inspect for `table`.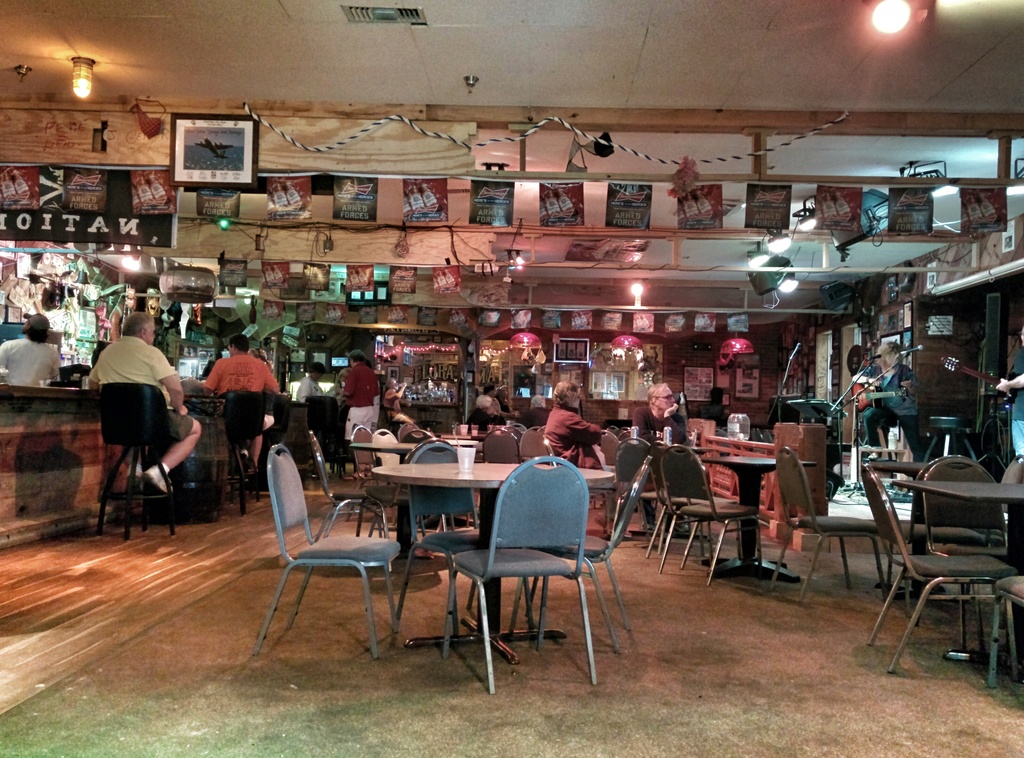
Inspection: box(891, 478, 1023, 578).
